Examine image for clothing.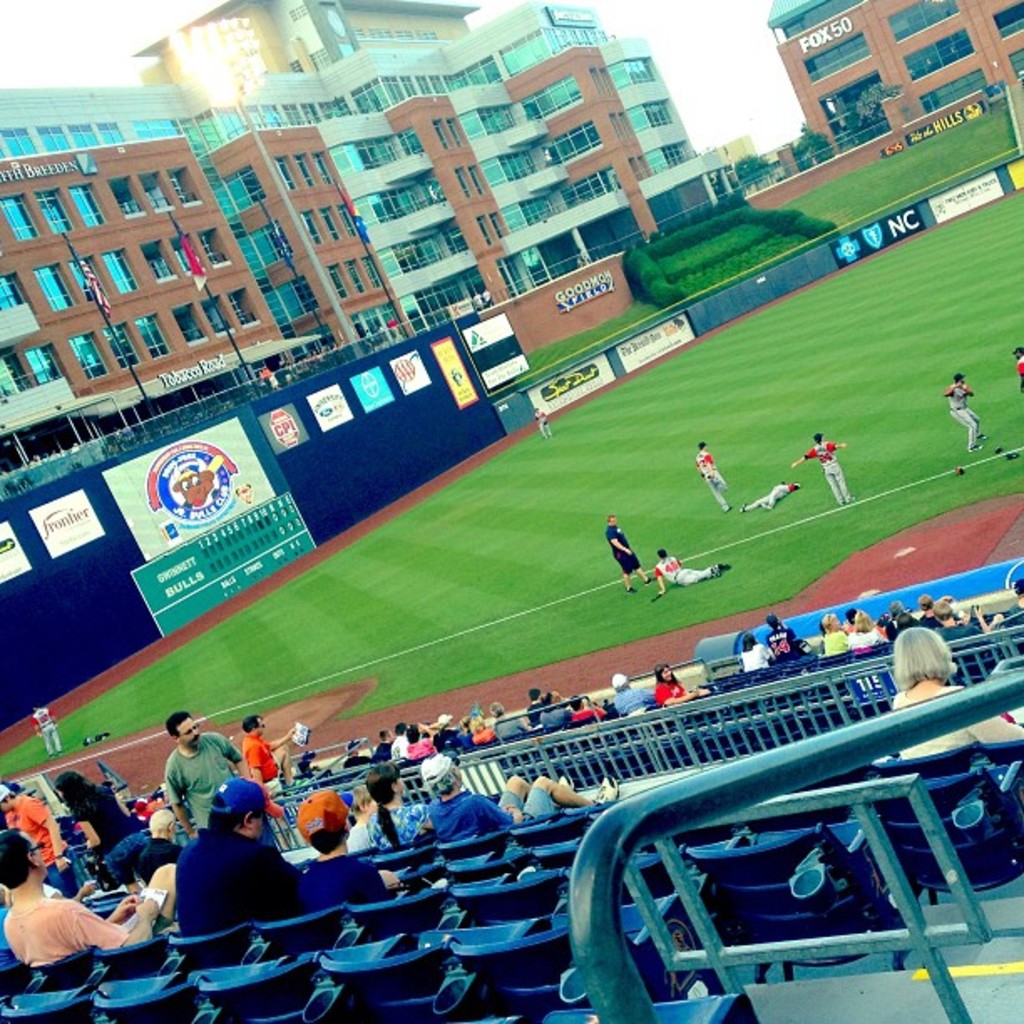
Examination result: {"x1": 244, "y1": 730, "x2": 281, "y2": 801}.
